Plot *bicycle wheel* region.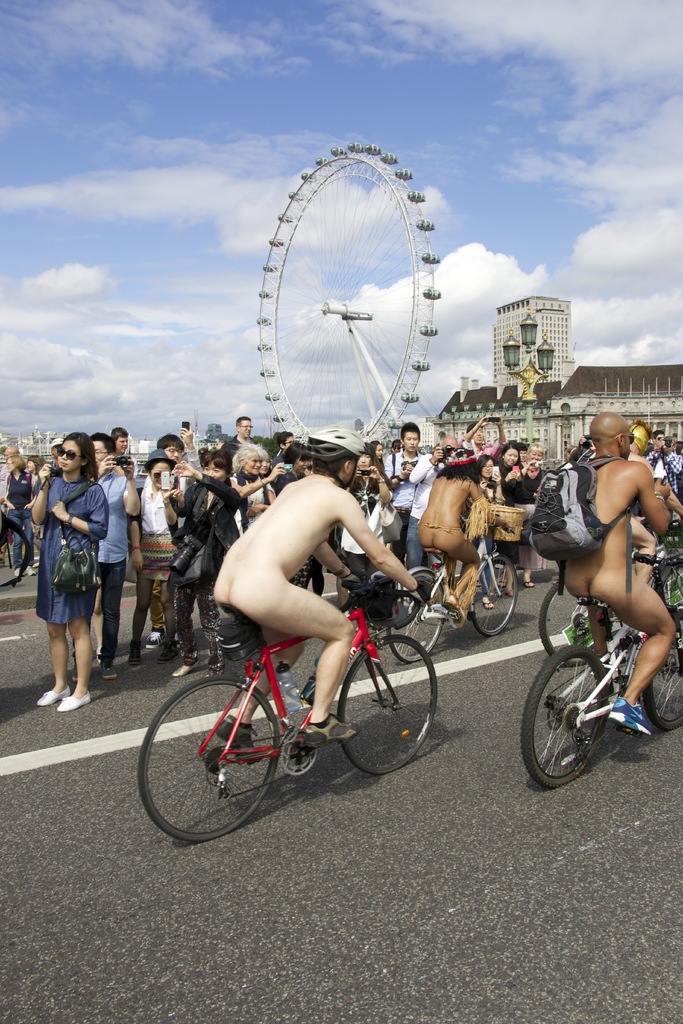
Plotted at 633, 612, 682, 736.
